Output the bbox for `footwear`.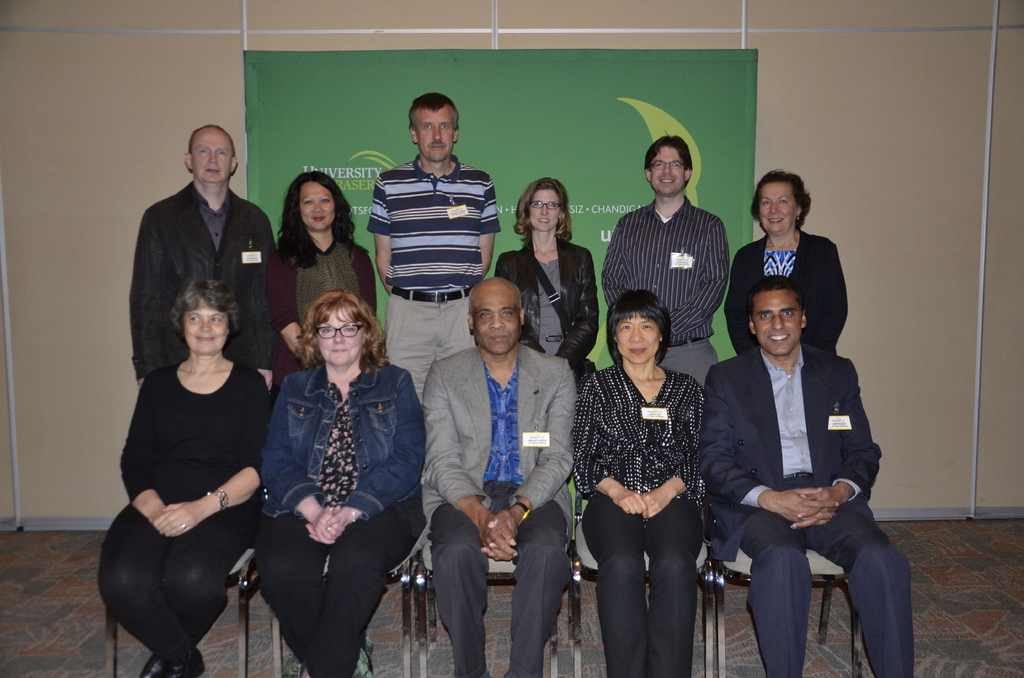
detection(171, 651, 206, 677).
